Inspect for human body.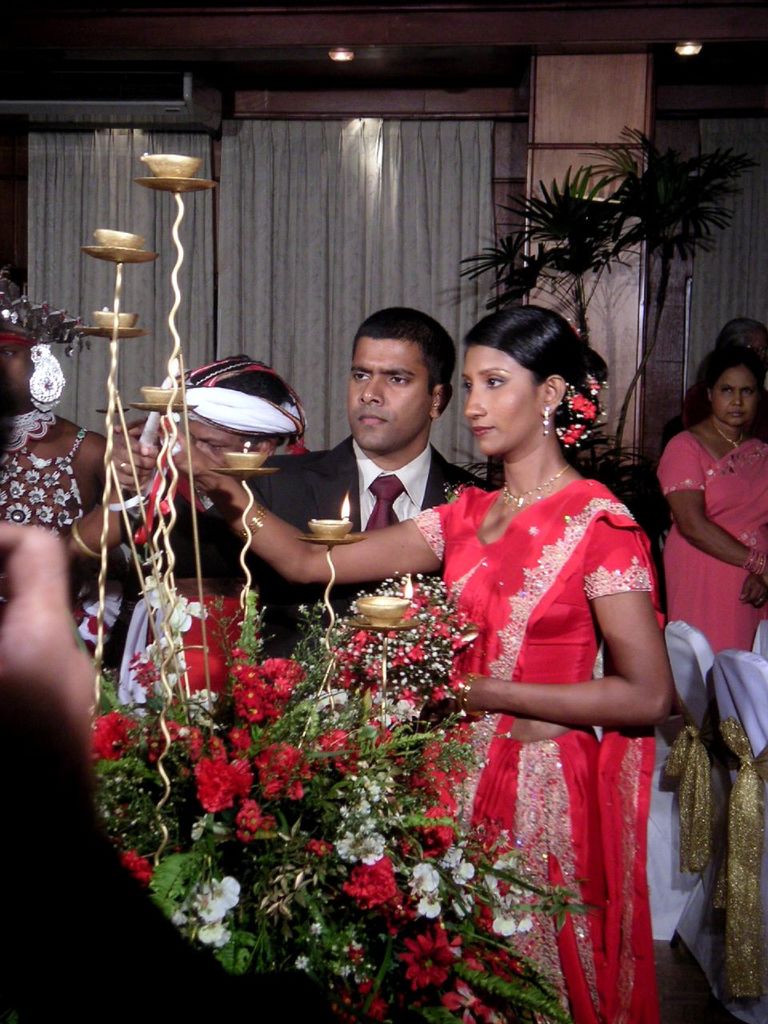
Inspection: {"left": 225, "top": 307, "right": 484, "bottom": 666}.
